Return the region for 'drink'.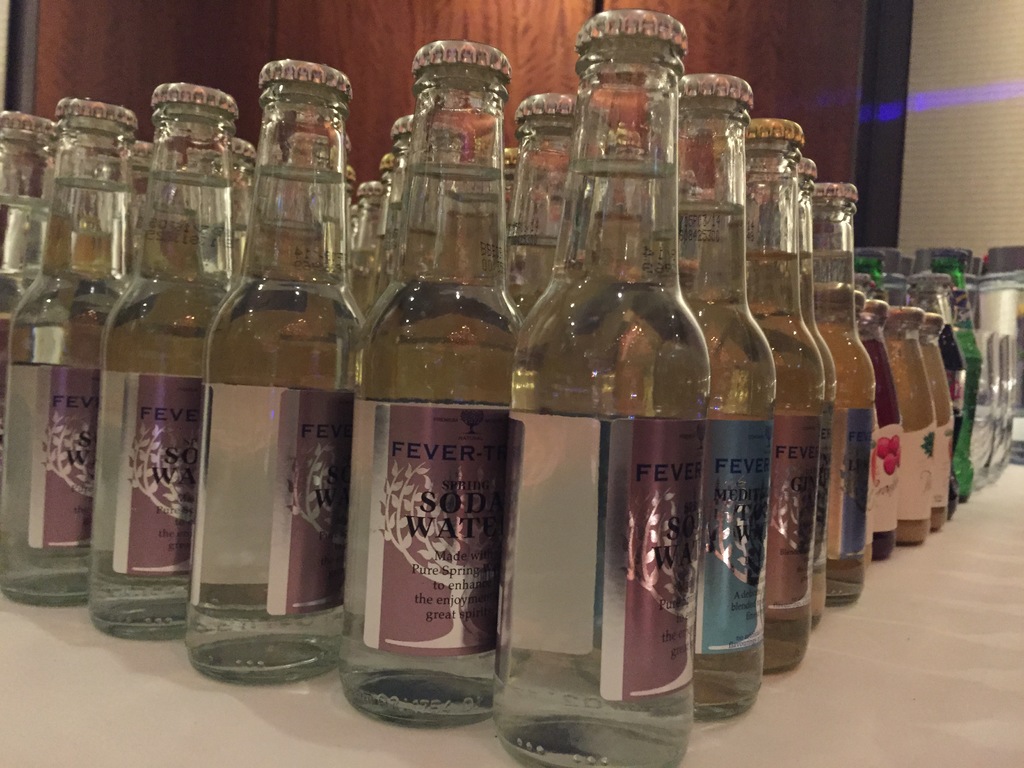
detection(353, 140, 510, 715).
